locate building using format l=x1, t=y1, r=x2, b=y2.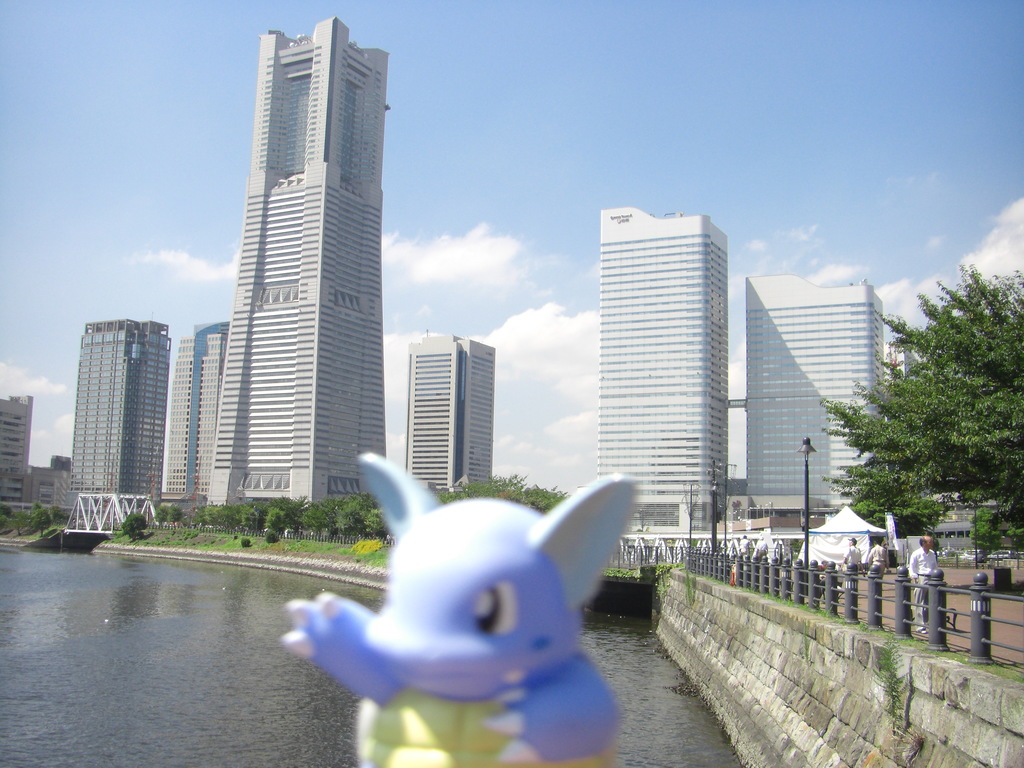
l=401, t=335, r=498, b=490.
